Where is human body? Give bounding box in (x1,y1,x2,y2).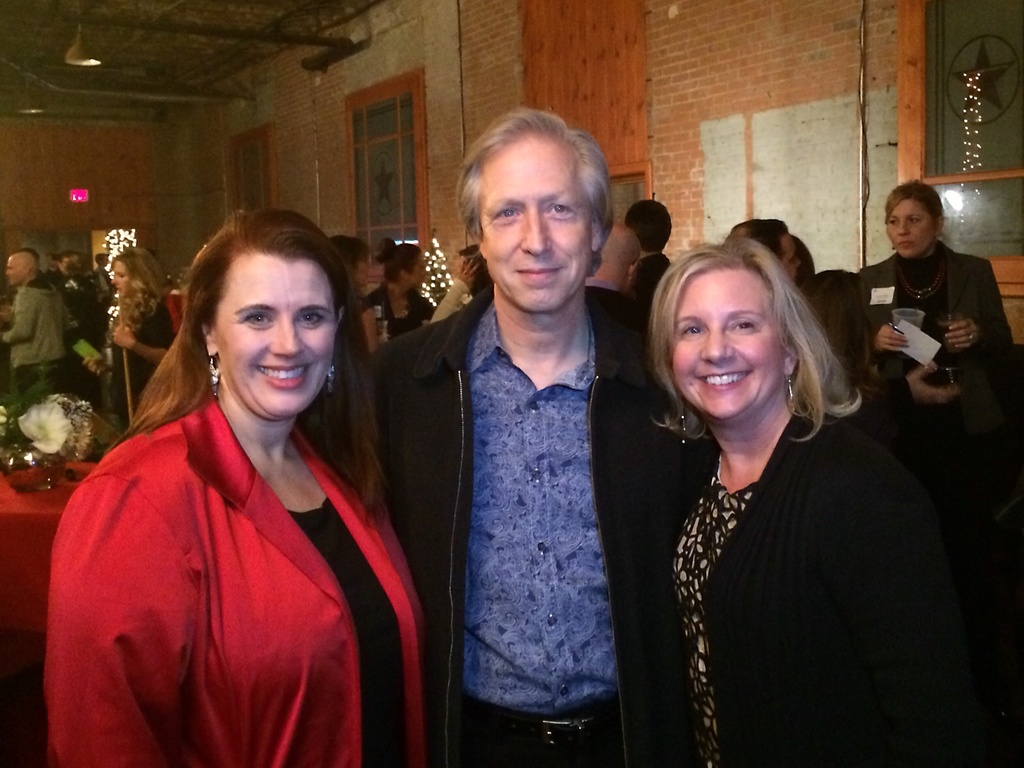
(0,278,71,398).
